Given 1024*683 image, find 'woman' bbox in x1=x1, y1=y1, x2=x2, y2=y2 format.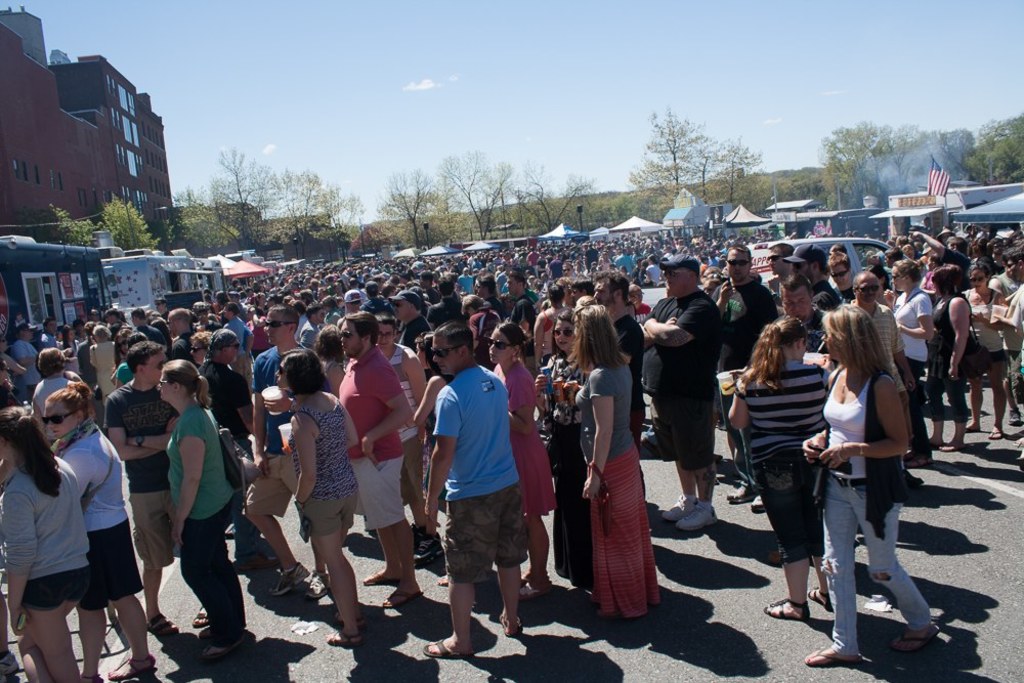
x1=930, y1=266, x2=967, y2=458.
